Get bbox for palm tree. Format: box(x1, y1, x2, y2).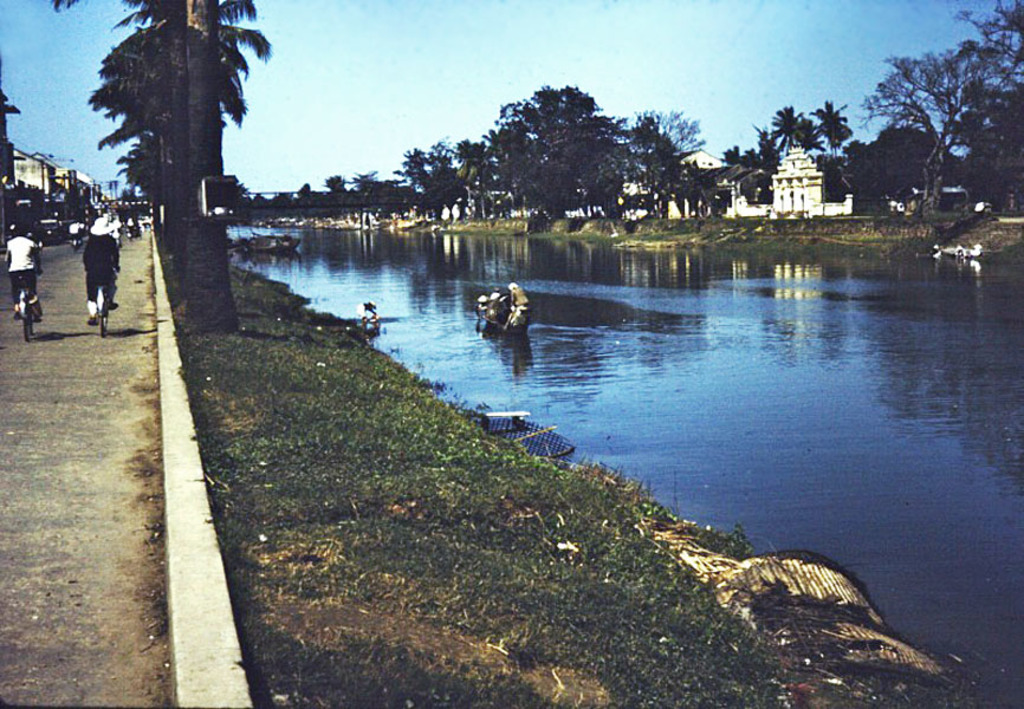
box(752, 128, 785, 161).
